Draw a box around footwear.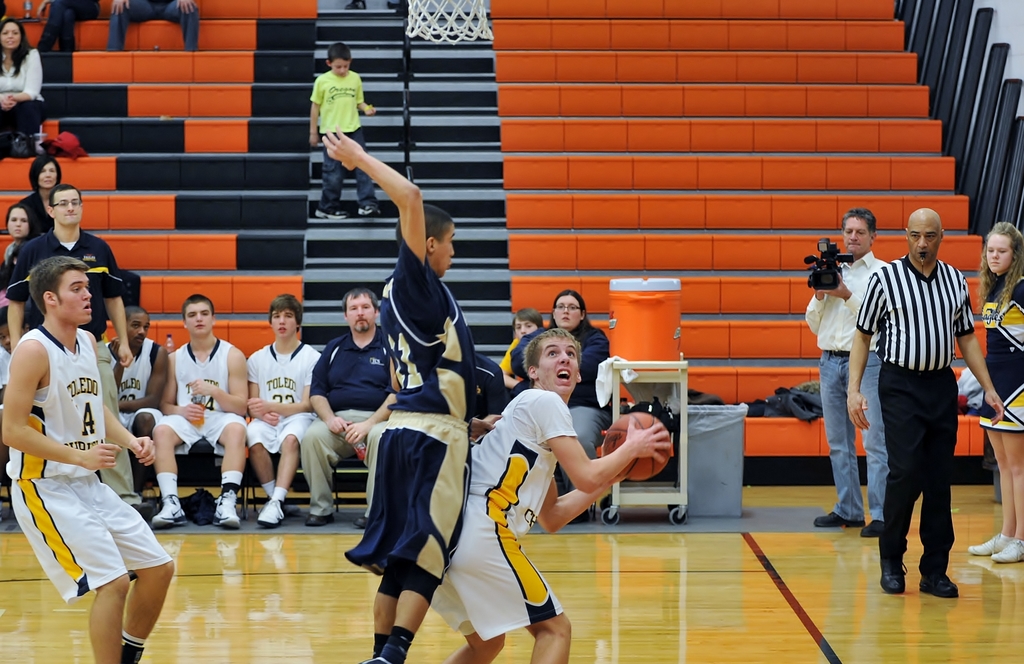
crop(308, 514, 329, 526).
